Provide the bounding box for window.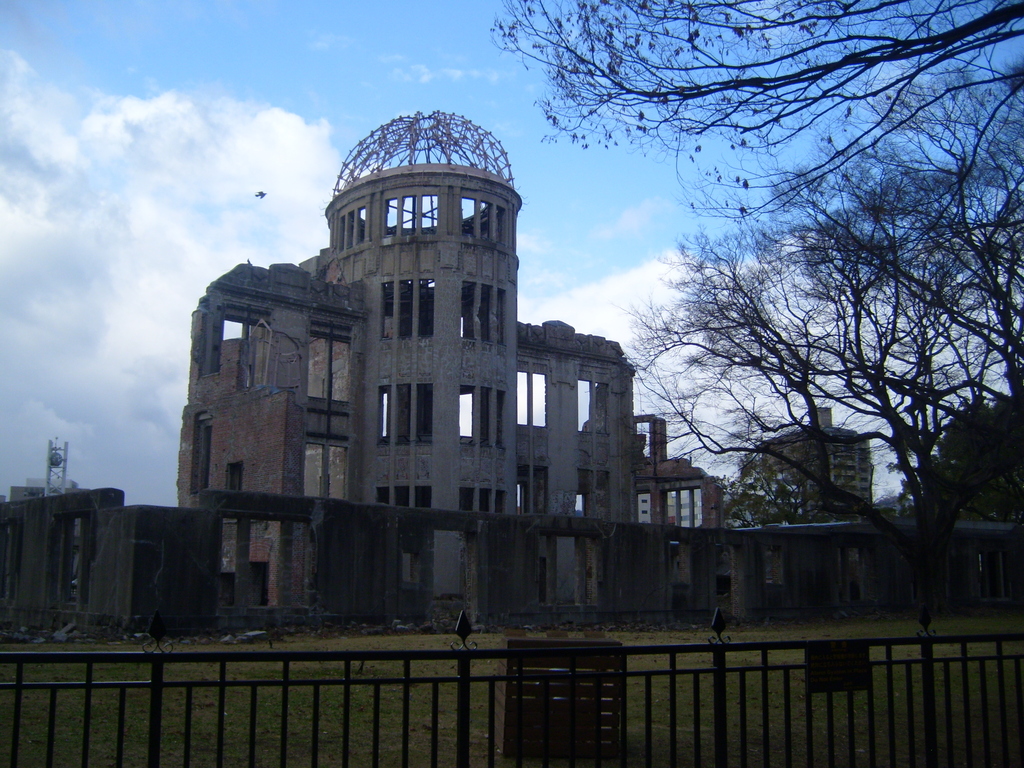
bbox(308, 318, 351, 409).
